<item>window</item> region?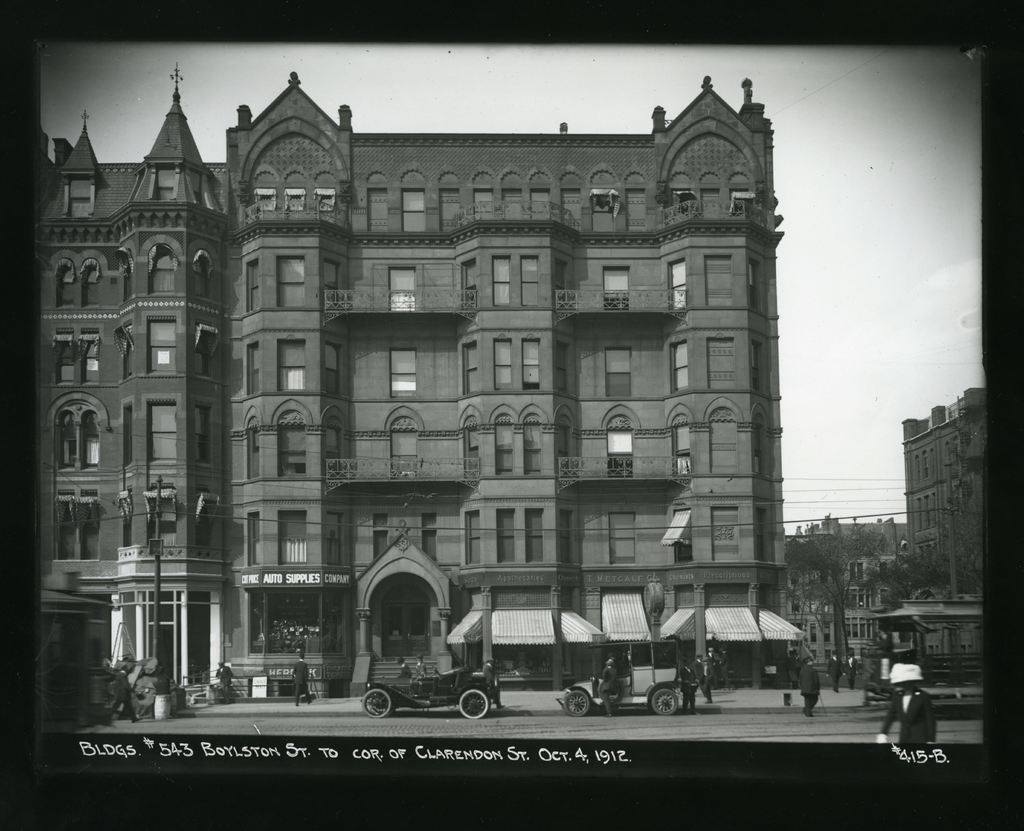
[left=392, top=348, right=420, bottom=398]
